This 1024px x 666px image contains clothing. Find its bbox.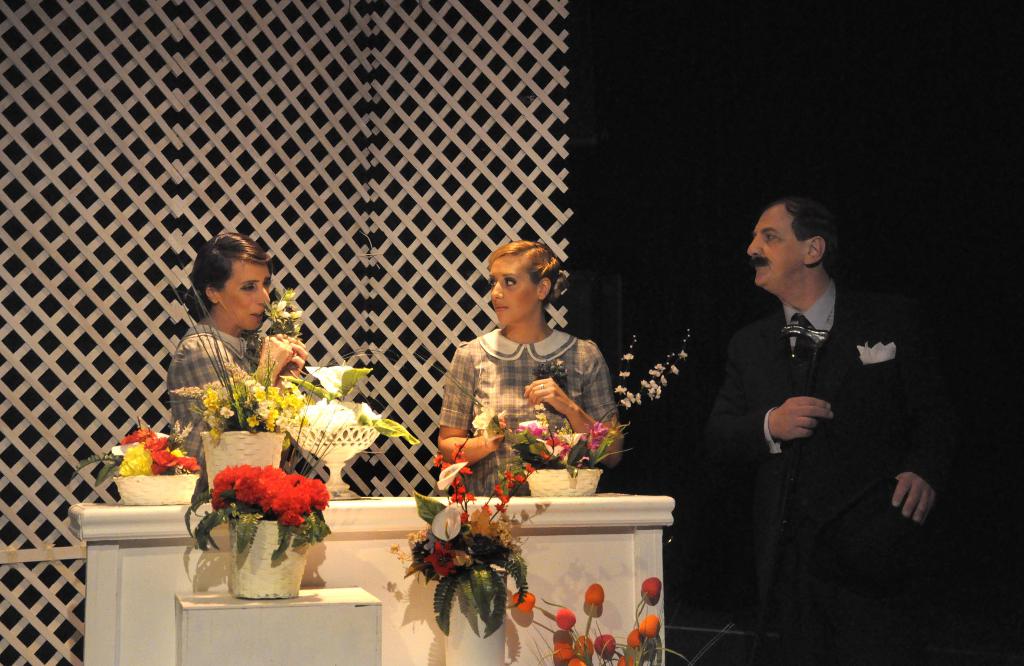
[689,225,903,620].
